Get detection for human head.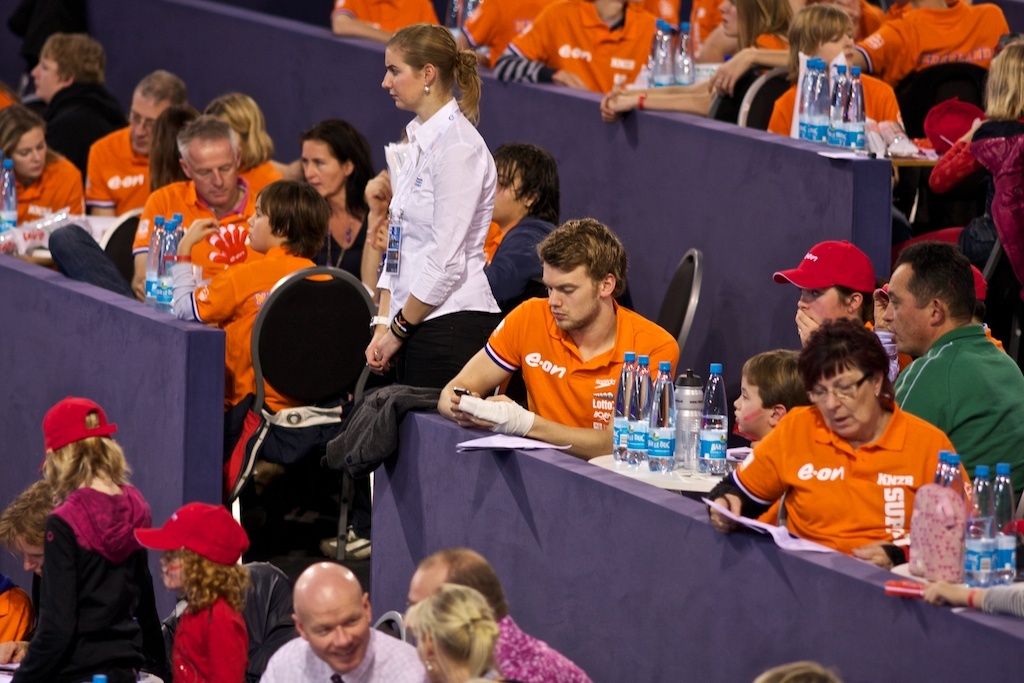
Detection: <box>245,177,331,256</box>.
